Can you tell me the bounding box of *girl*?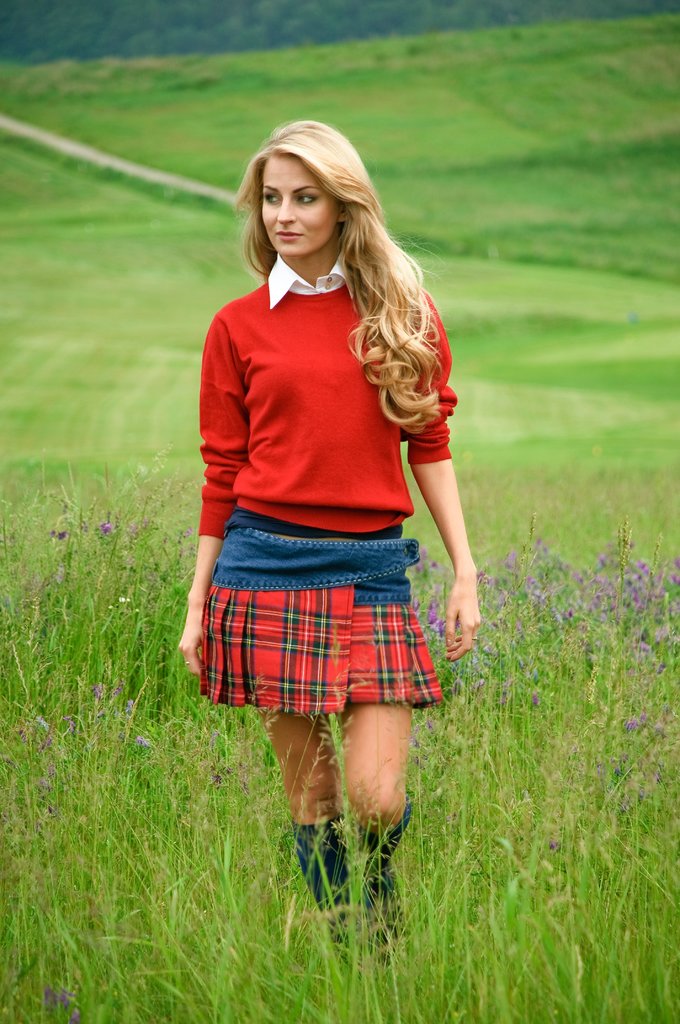
pyautogui.locateOnScreen(180, 120, 481, 972).
